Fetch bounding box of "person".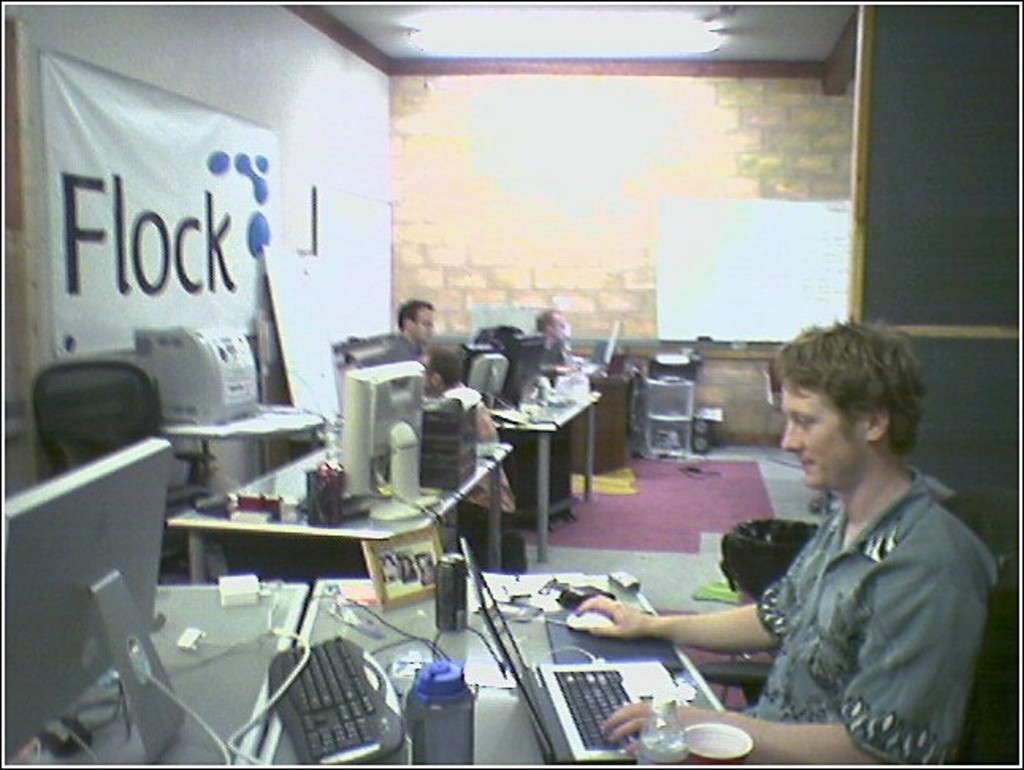
Bbox: region(423, 337, 495, 440).
